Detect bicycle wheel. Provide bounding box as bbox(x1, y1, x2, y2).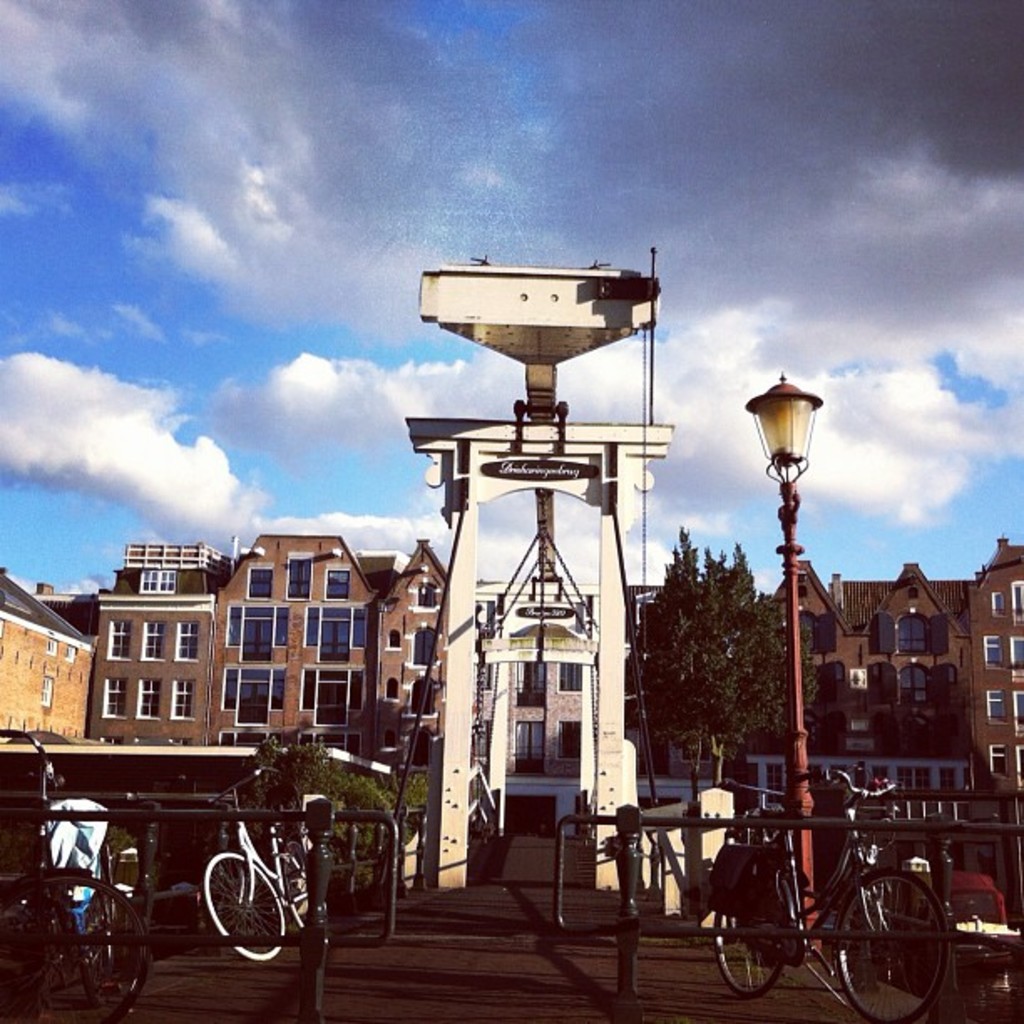
bbox(284, 832, 315, 934).
